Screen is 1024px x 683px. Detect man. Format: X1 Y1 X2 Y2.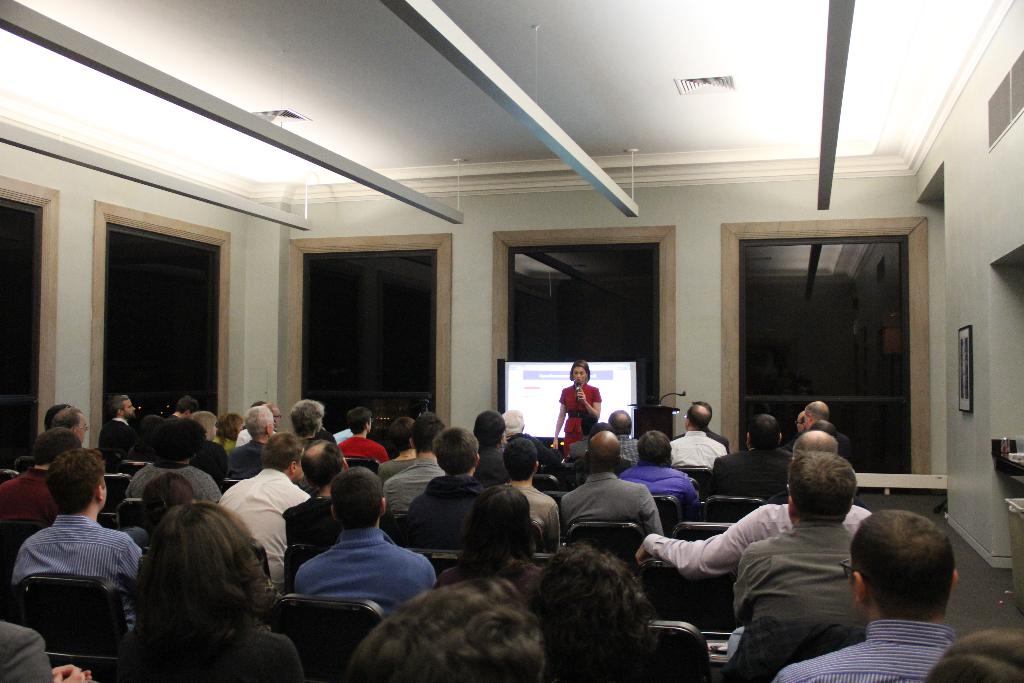
795 427 838 451.
